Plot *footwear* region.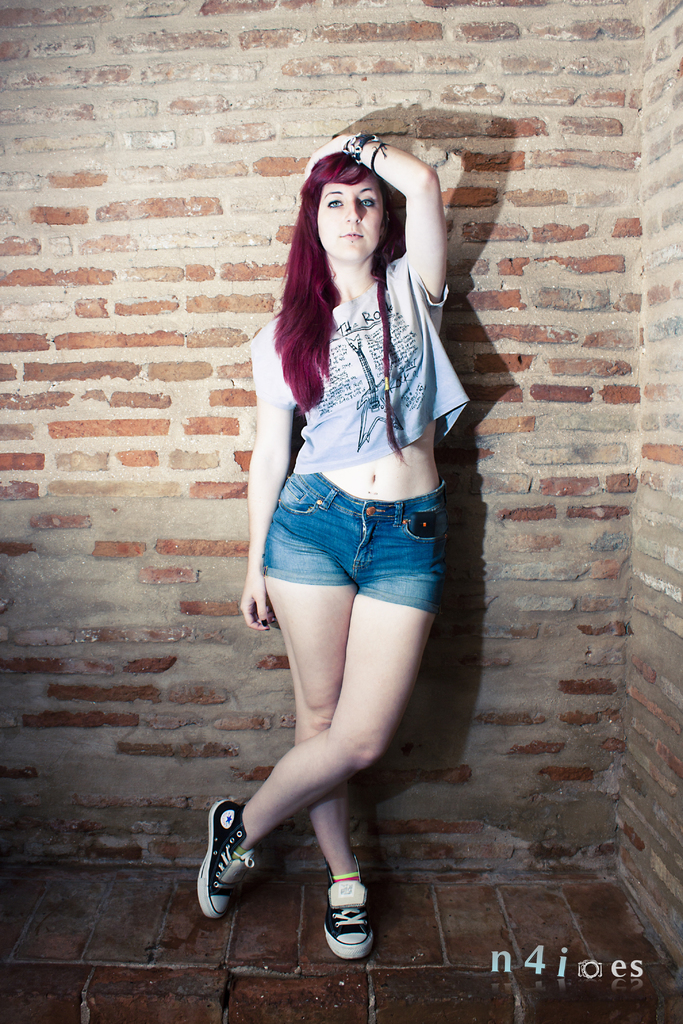
Plotted at left=321, top=876, right=379, bottom=963.
